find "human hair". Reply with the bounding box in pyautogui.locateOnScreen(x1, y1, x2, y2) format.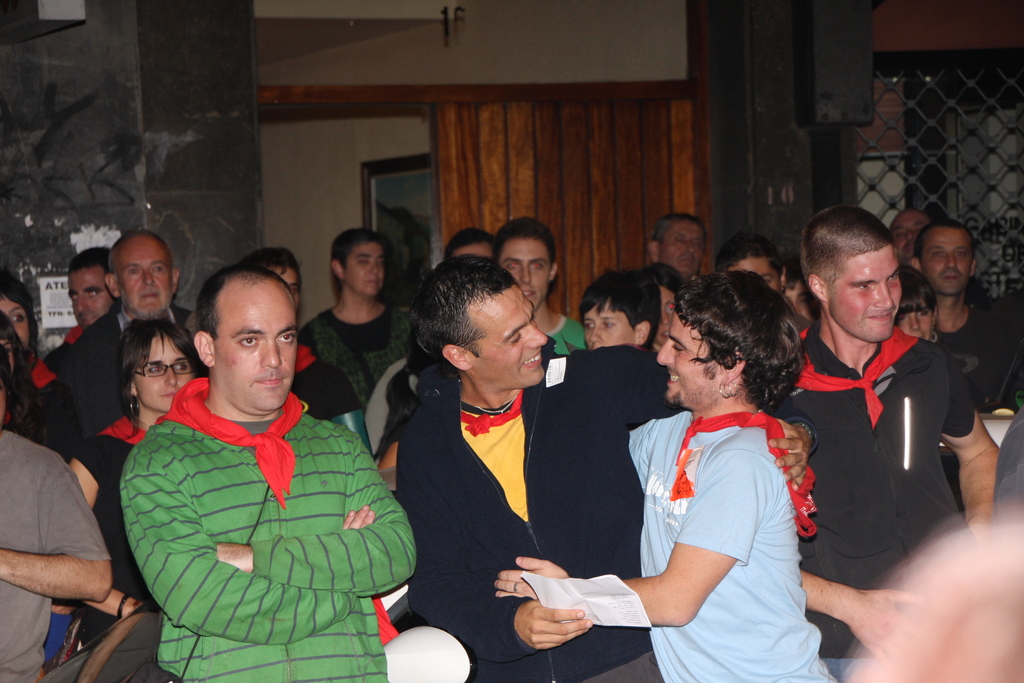
pyautogui.locateOnScreen(67, 247, 111, 276).
